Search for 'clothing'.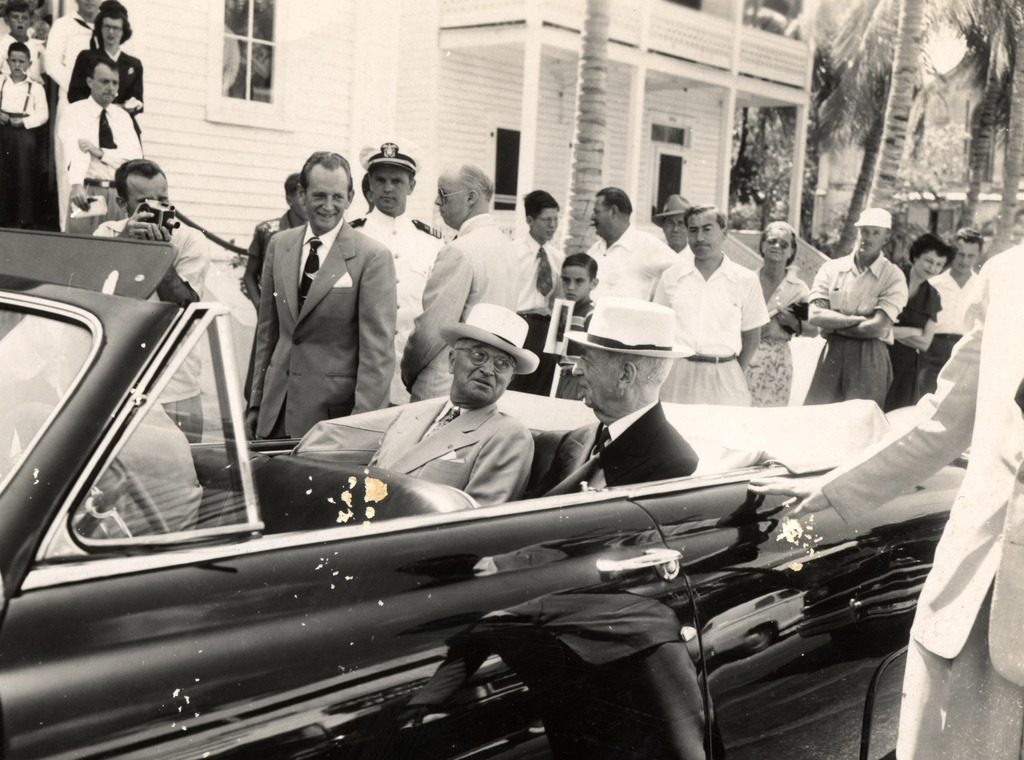
Found at Rect(938, 264, 979, 364).
